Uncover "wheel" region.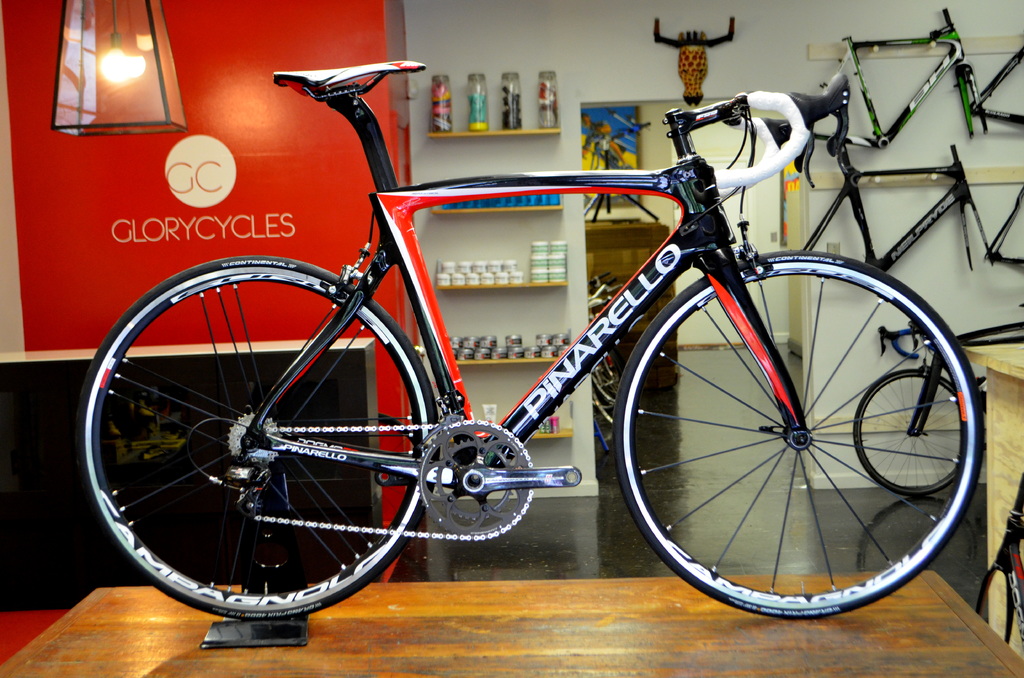
Uncovered: x1=851, y1=370, x2=965, y2=501.
